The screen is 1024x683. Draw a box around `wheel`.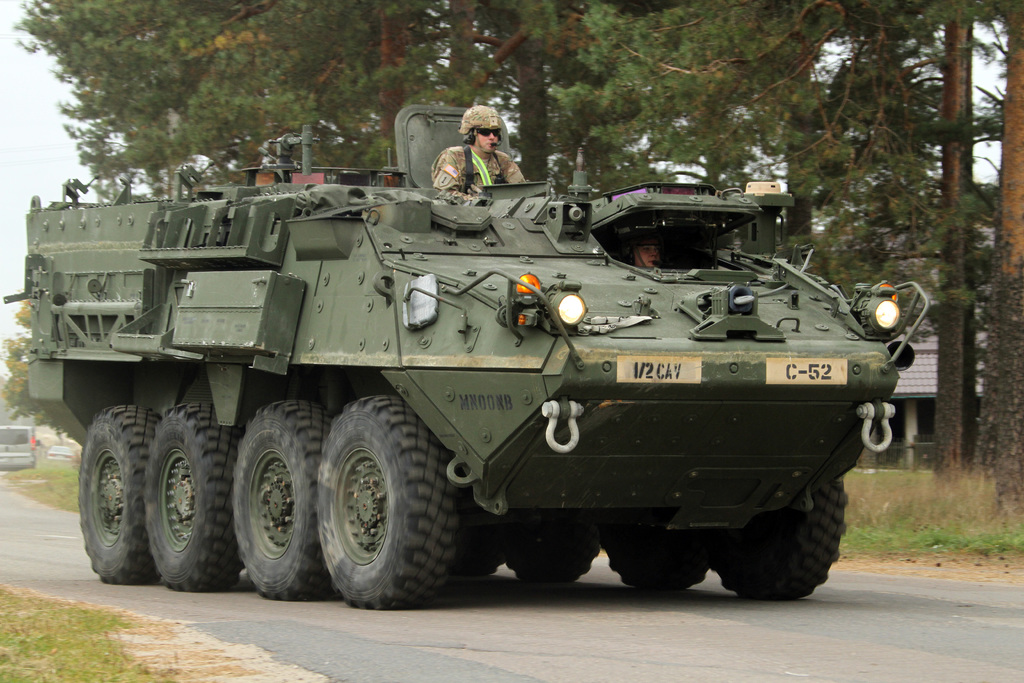
locate(460, 541, 508, 572).
